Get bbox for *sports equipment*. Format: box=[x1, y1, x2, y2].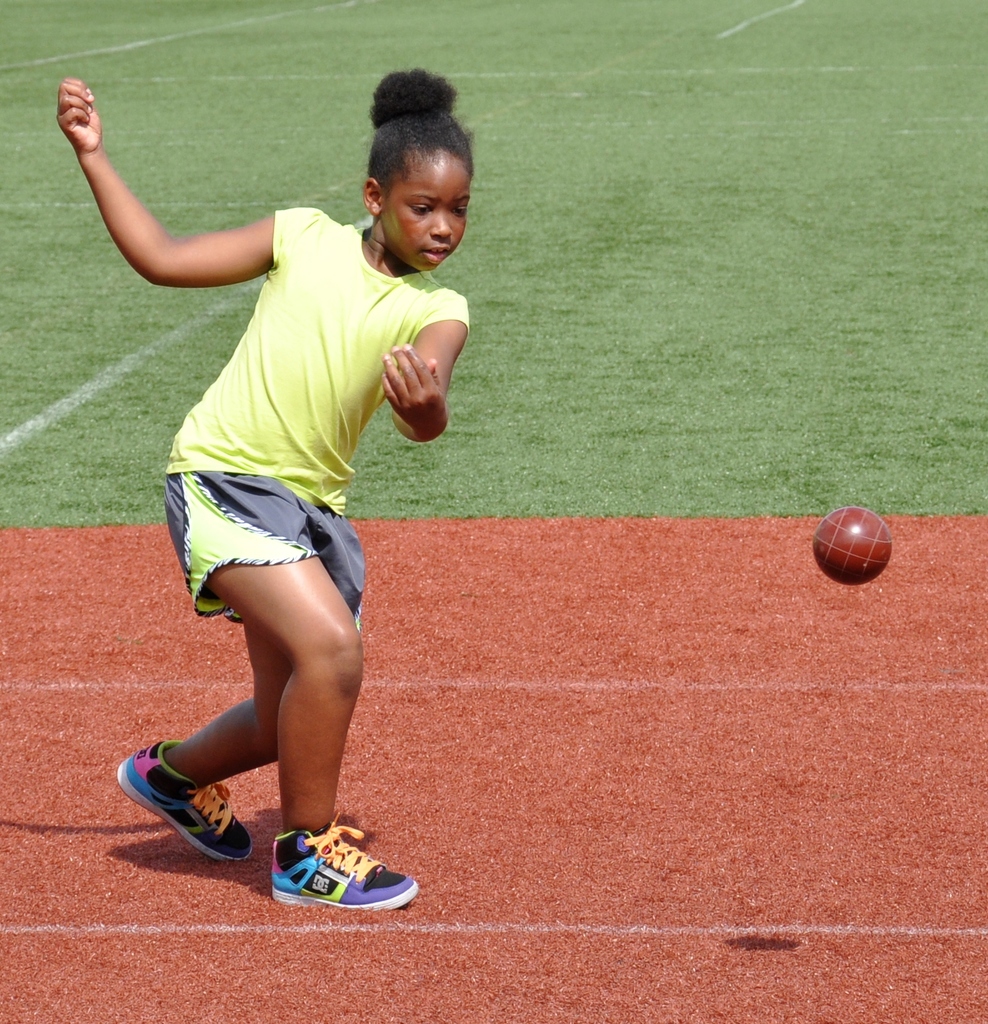
box=[271, 822, 414, 918].
